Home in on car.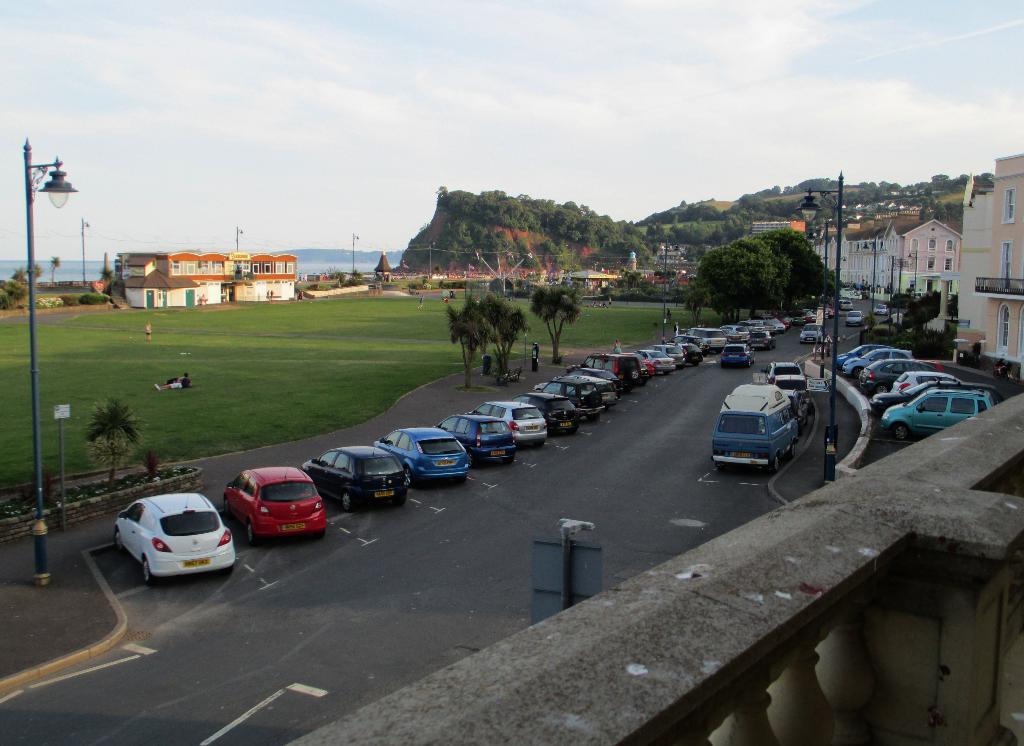
Homed in at locate(481, 395, 548, 442).
